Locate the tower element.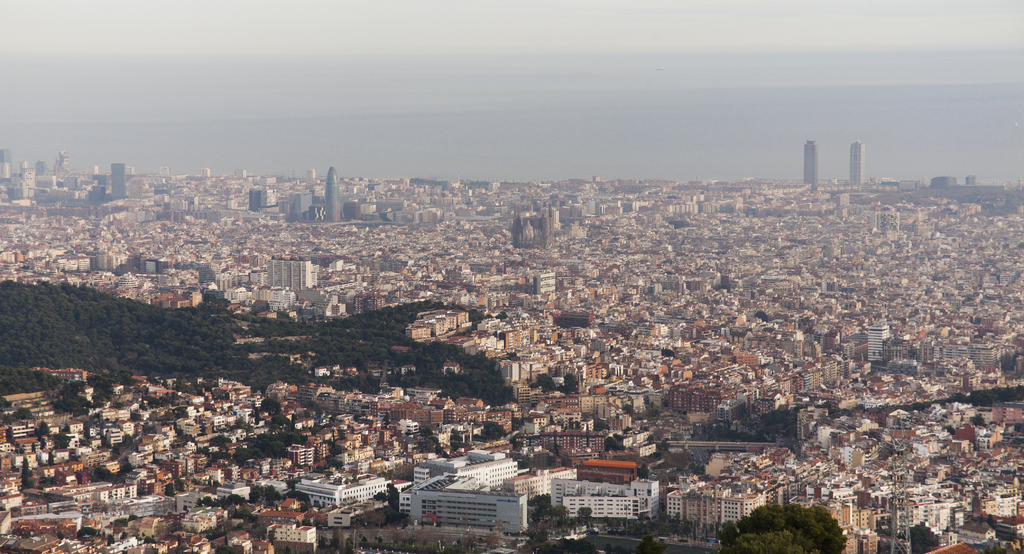
Element bbox: bbox=(324, 164, 344, 226).
